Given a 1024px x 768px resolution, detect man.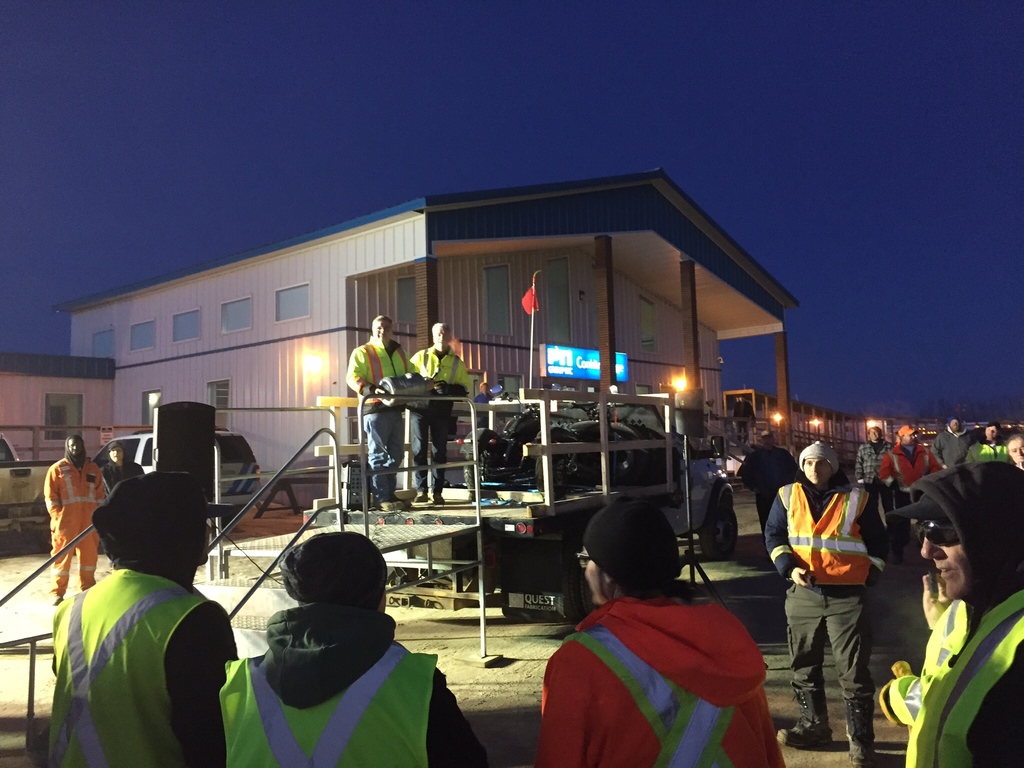
404, 322, 468, 506.
